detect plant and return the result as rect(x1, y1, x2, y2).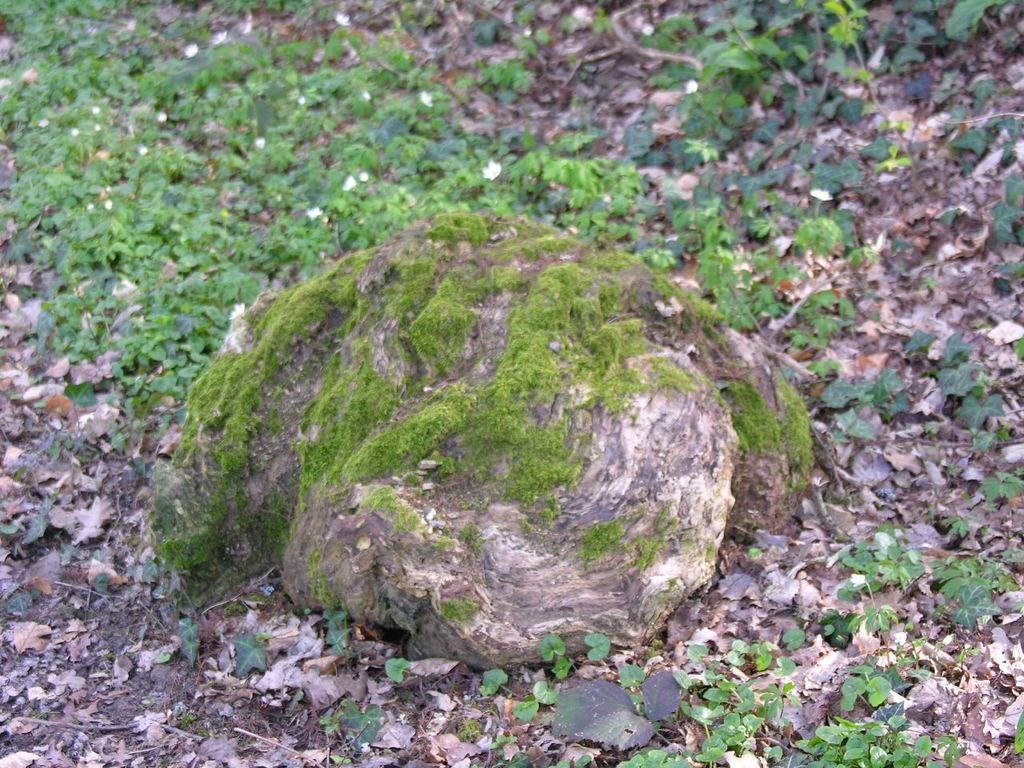
rect(438, 590, 478, 620).
